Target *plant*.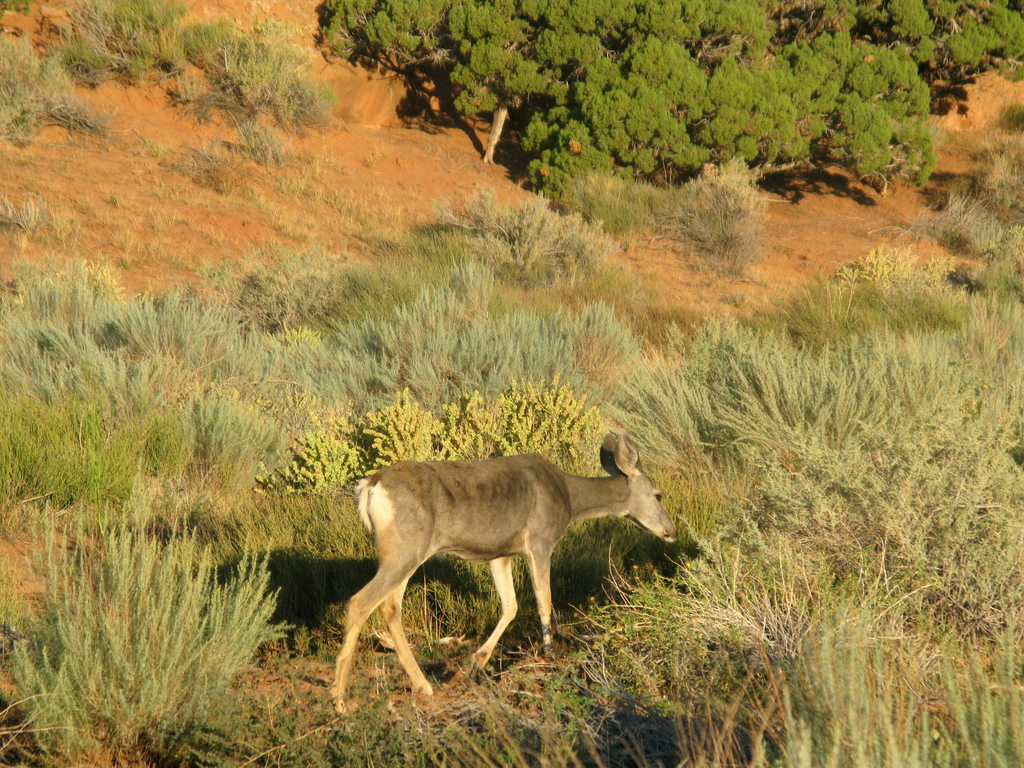
Target region: pyautogui.locateOnScreen(927, 170, 1012, 262).
